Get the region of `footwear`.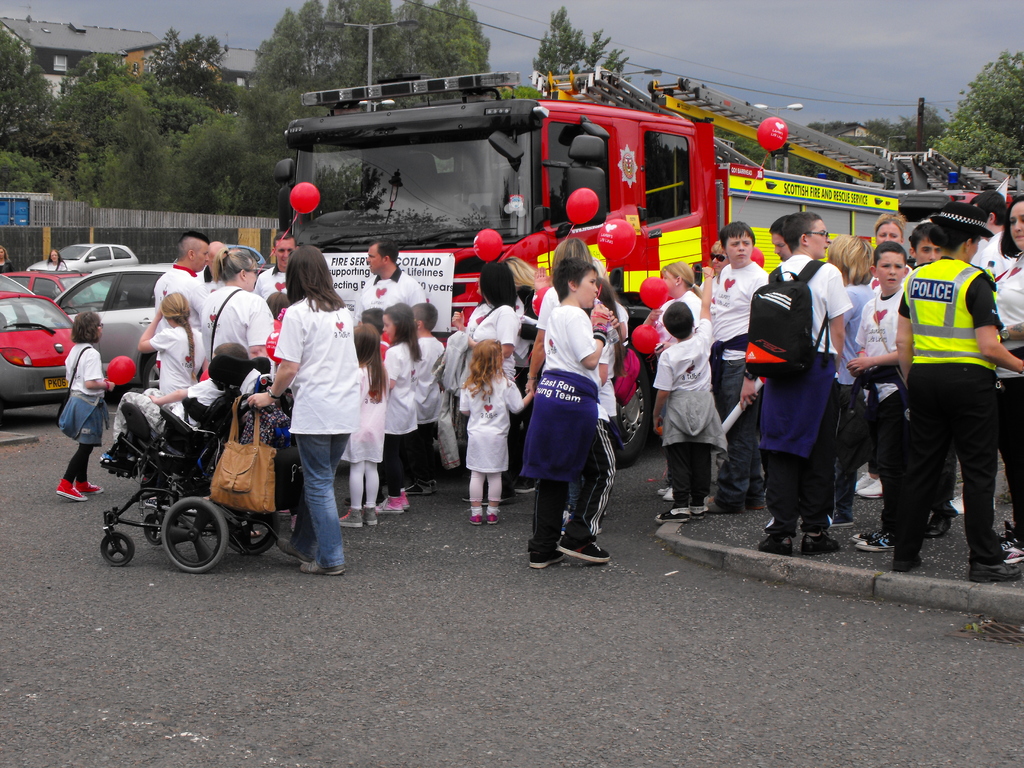
box(852, 534, 895, 552).
